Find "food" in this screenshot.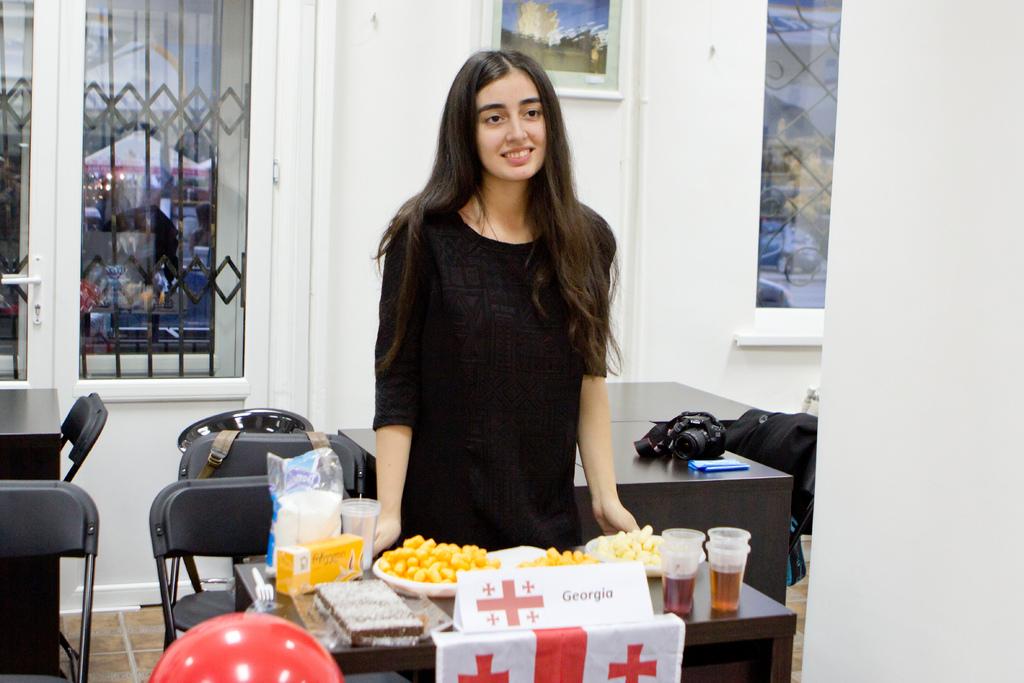
The bounding box for "food" is (516, 546, 593, 567).
